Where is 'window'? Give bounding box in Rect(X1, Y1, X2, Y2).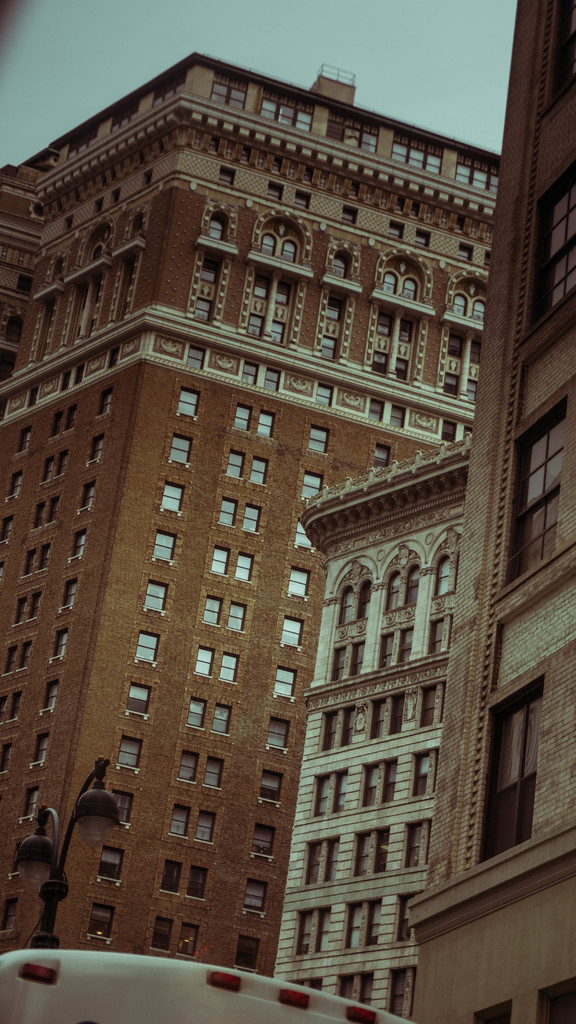
Rect(221, 449, 270, 483).
